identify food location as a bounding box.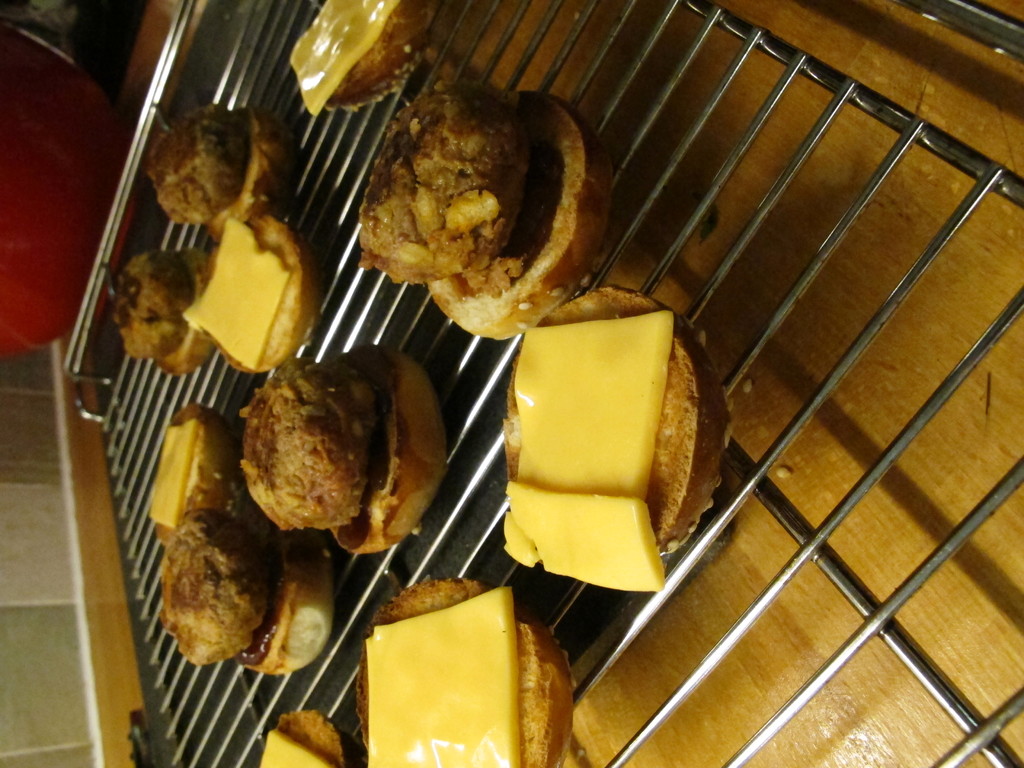
[x1=244, y1=352, x2=437, y2=550].
